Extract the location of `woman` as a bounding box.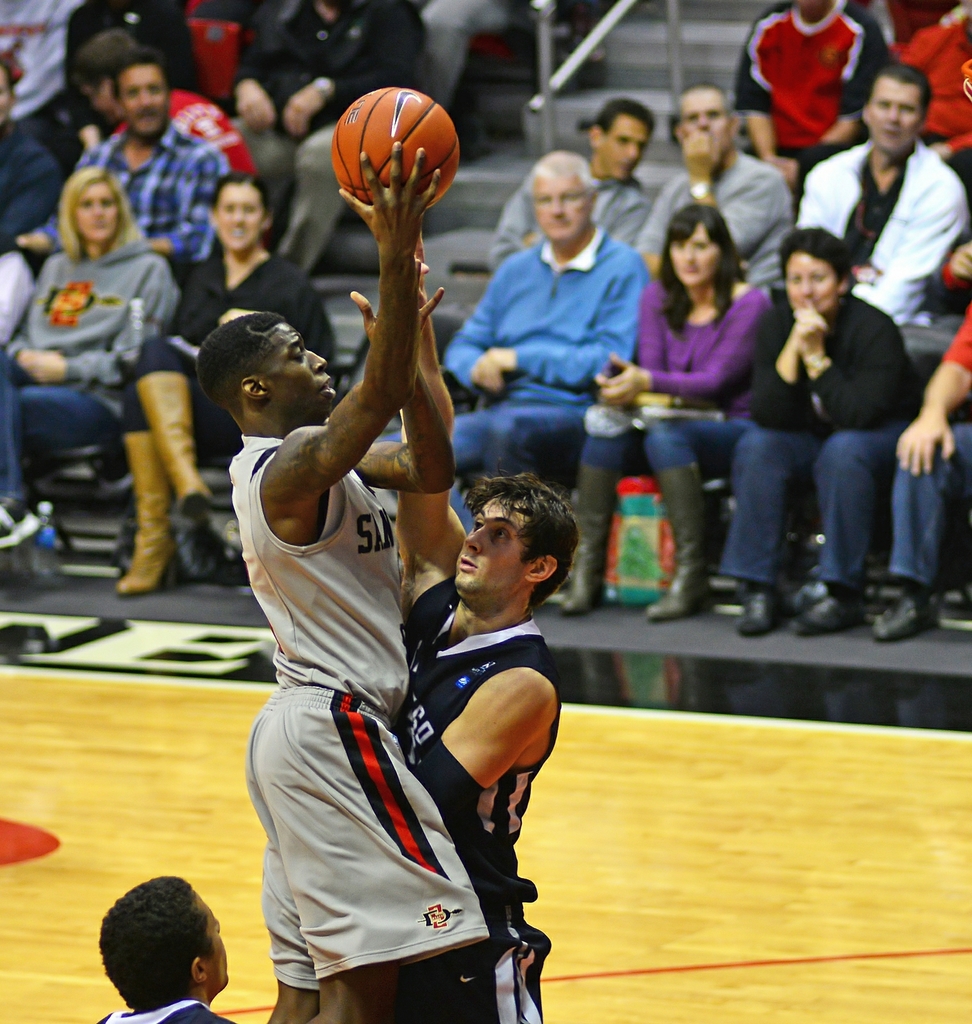
x1=111, y1=159, x2=327, y2=618.
